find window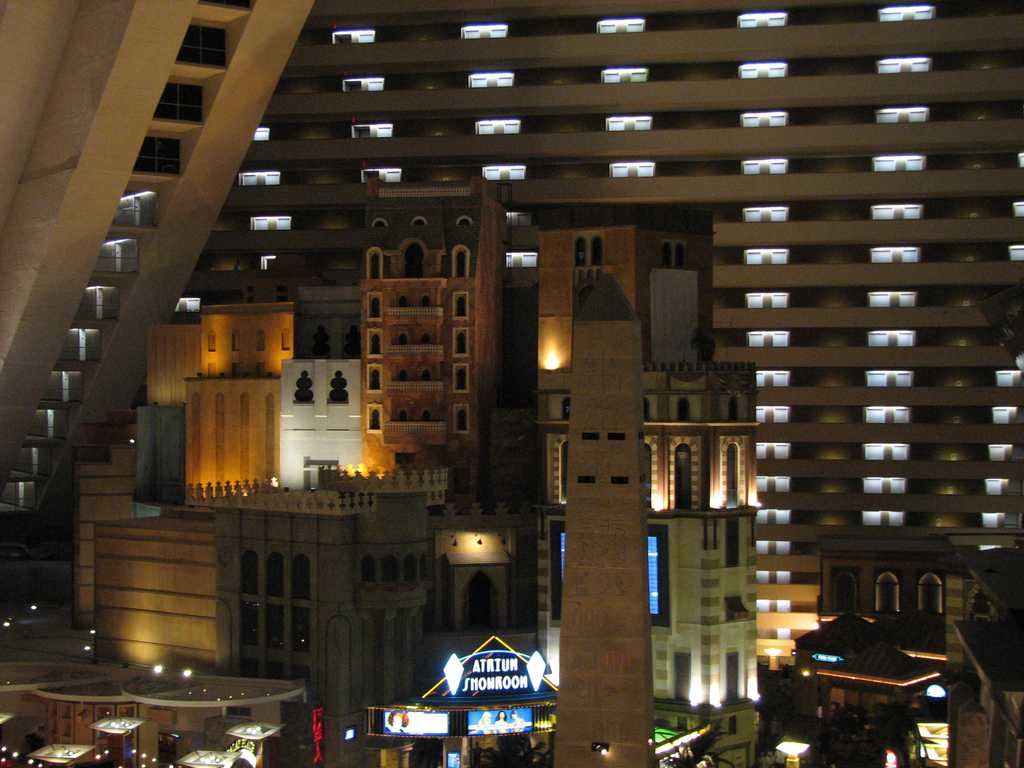
914,577,941,616
